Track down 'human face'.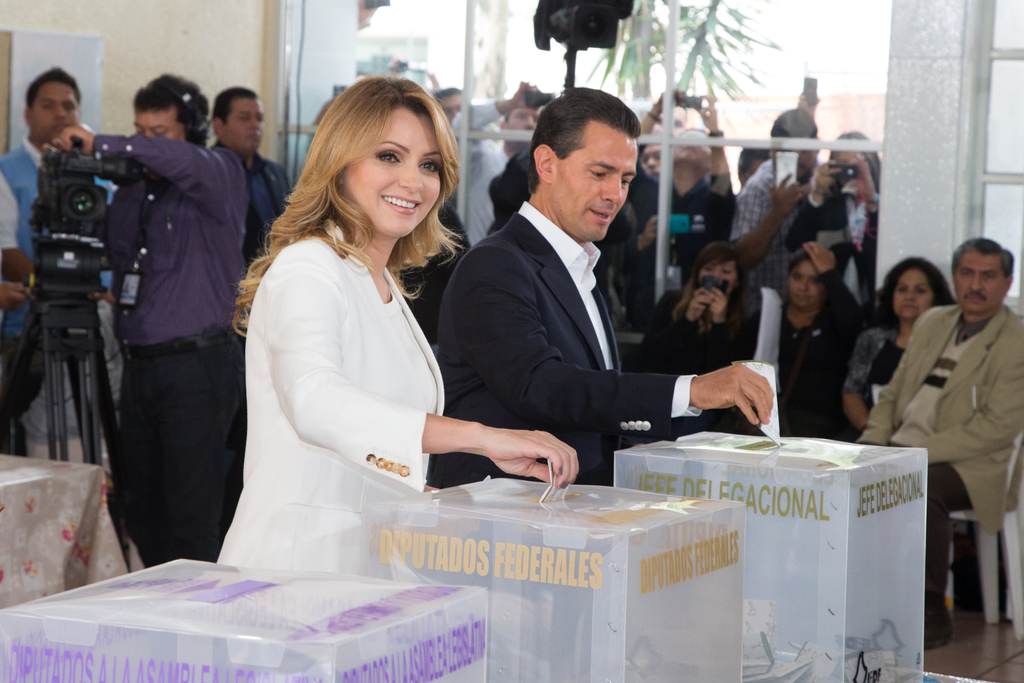
Tracked to (554,122,639,241).
